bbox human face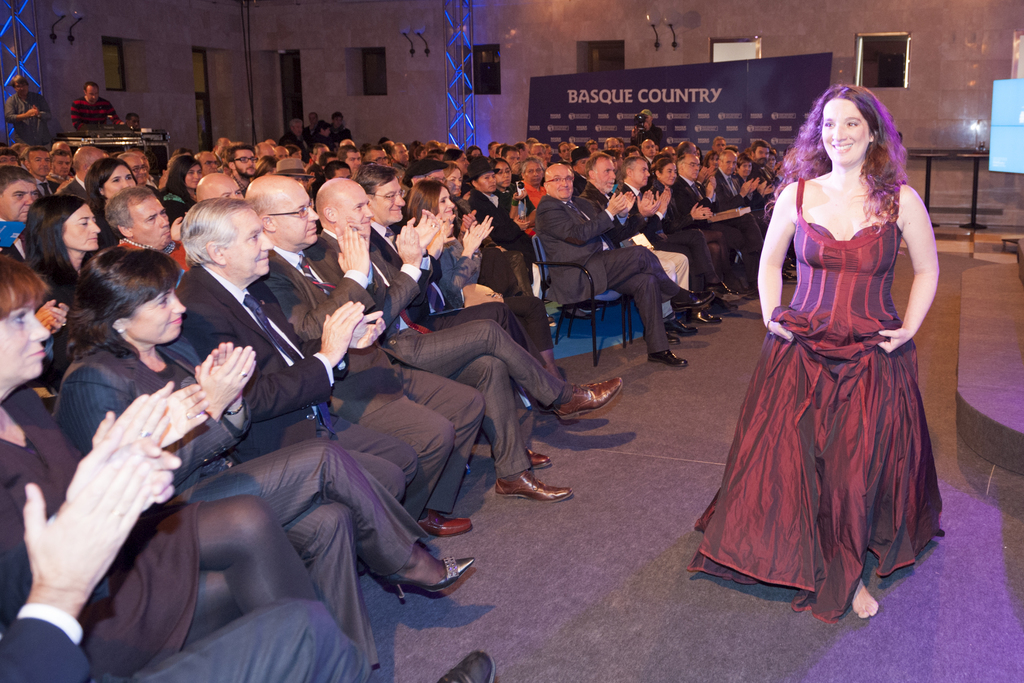
region(576, 156, 589, 173)
